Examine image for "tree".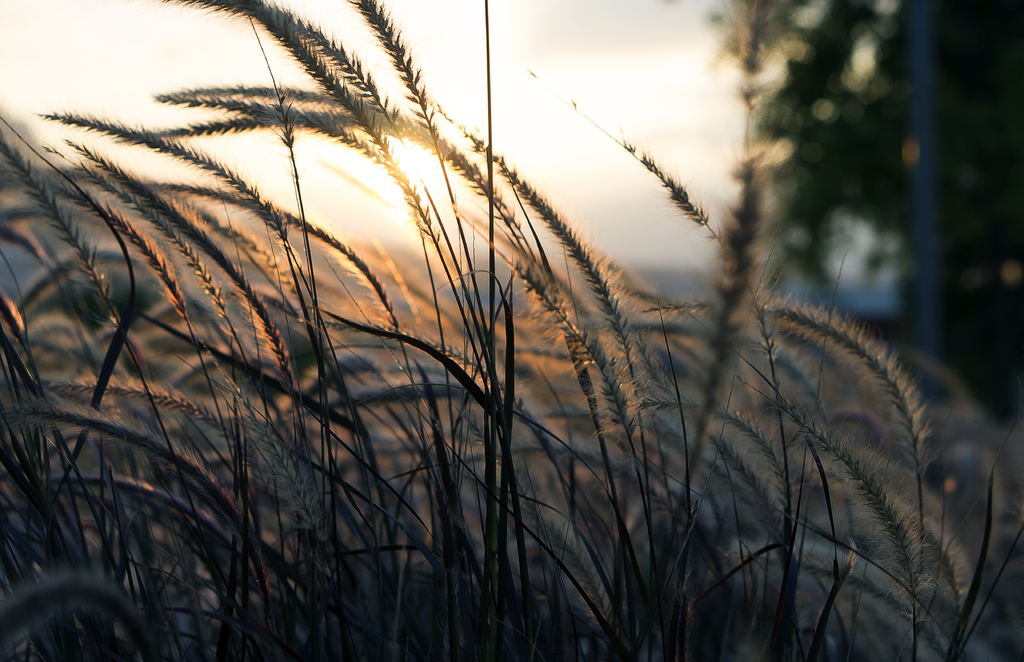
Examination result: (left=659, top=0, right=1023, bottom=405).
